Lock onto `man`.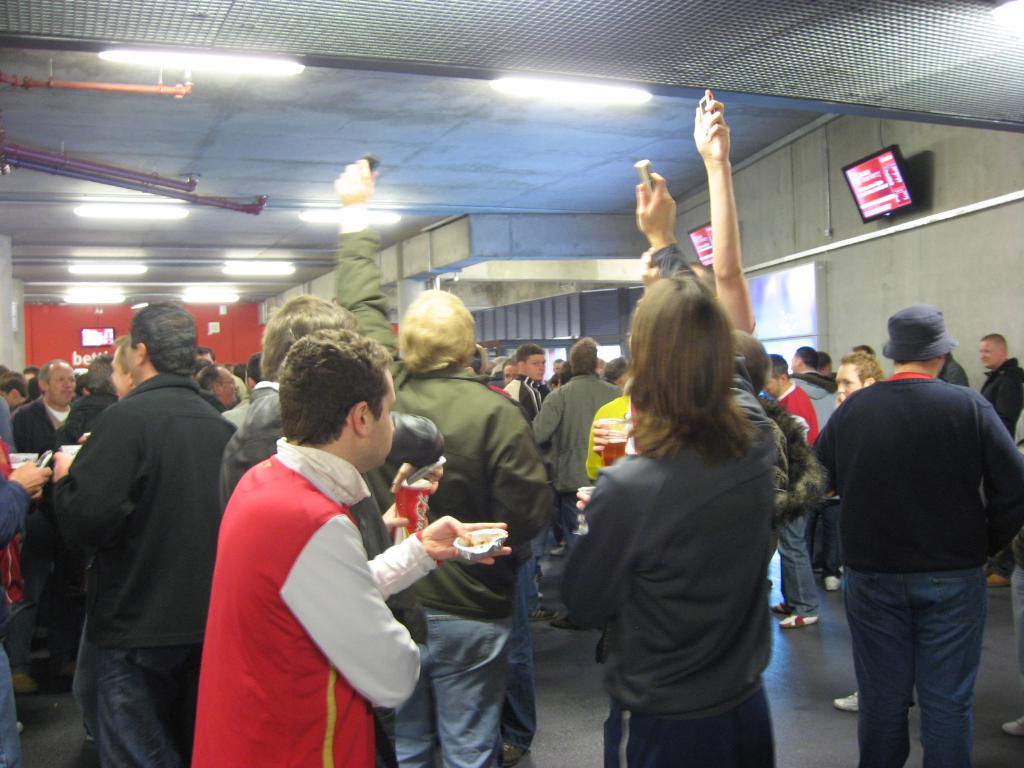
Locked: x1=188 y1=319 x2=513 y2=767.
